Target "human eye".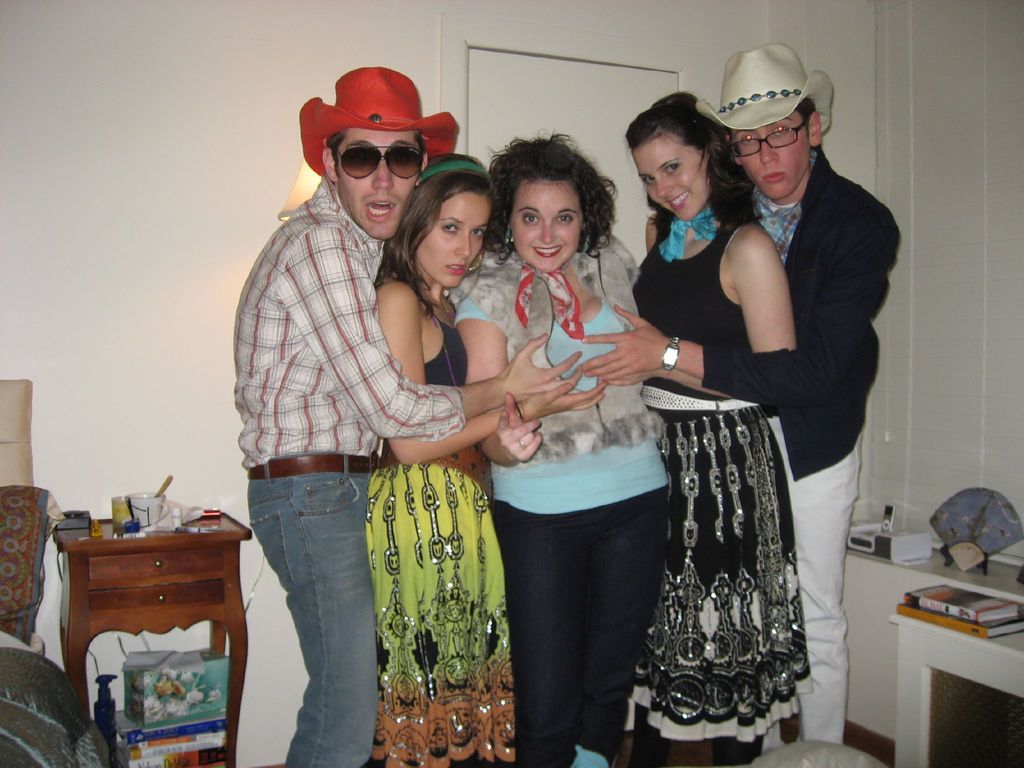
Target region: l=732, t=136, r=757, b=146.
